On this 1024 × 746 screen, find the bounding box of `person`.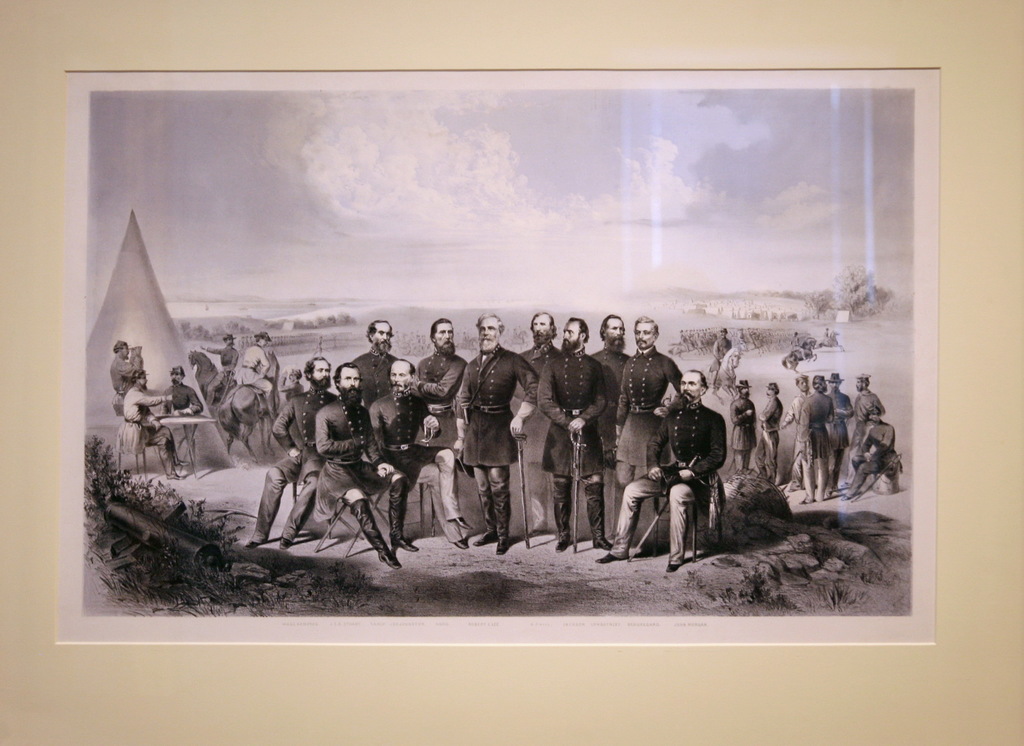
Bounding box: bbox(732, 373, 757, 469).
